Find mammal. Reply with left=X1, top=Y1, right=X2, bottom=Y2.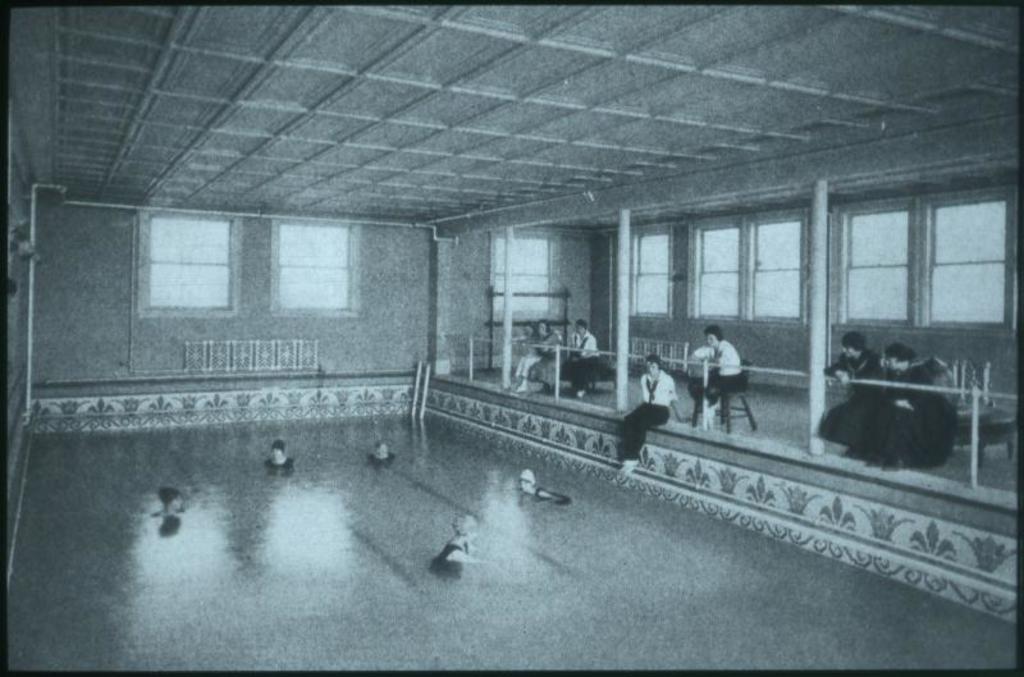
left=530, top=320, right=571, bottom=398.
